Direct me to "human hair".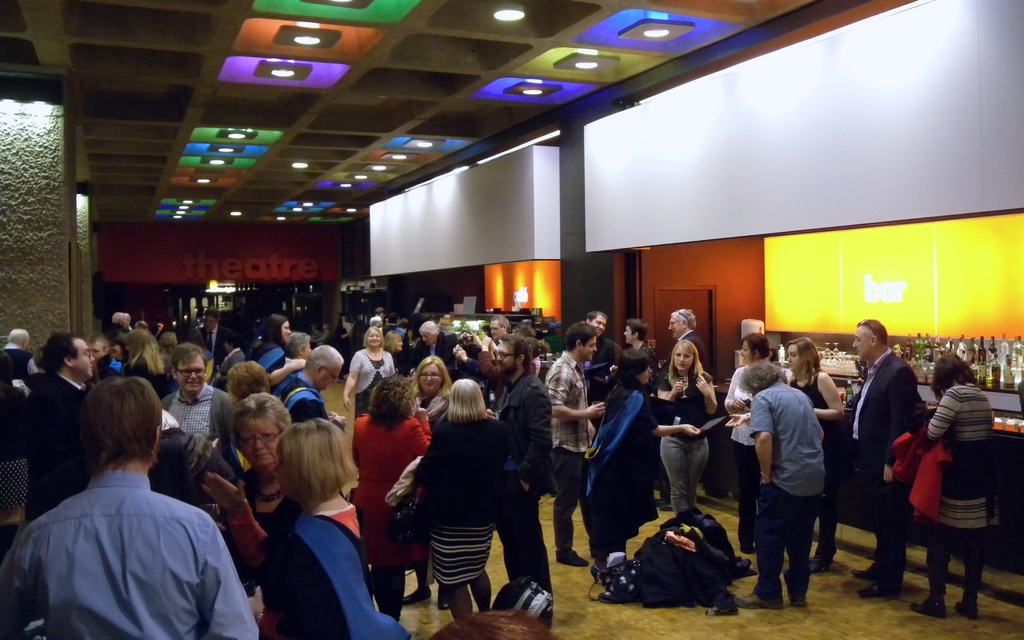
Direction: x1=419 y1=322 x2=439 y2=334.
